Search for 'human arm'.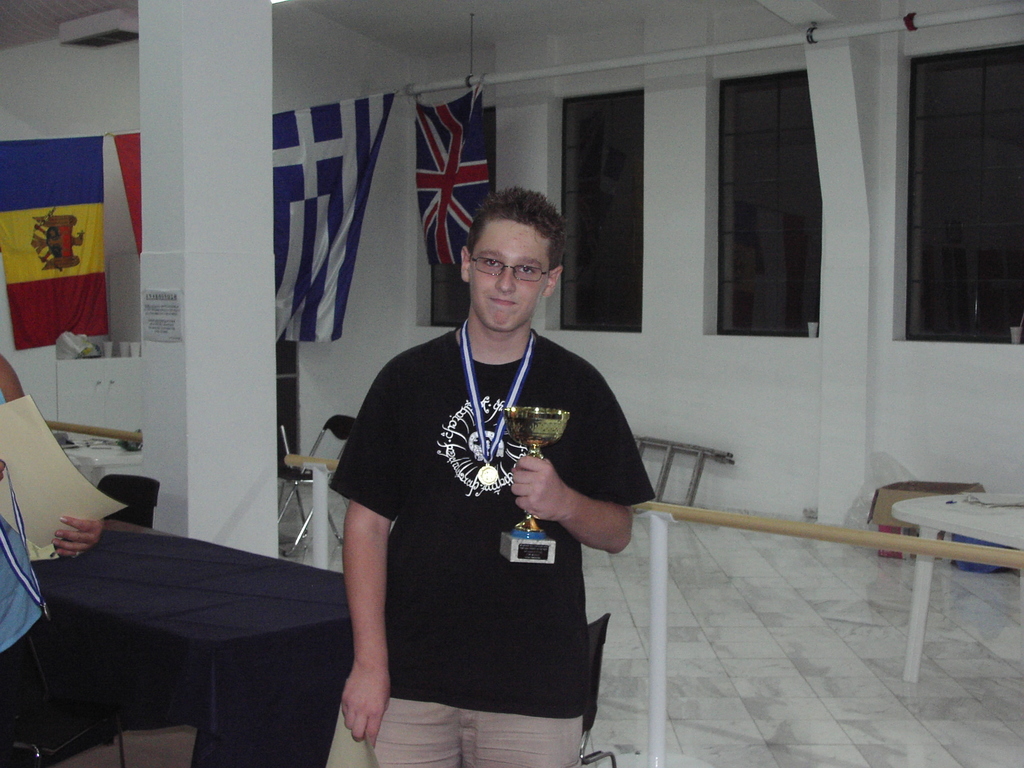
Found at (x1=38, y1=514, x2=102, y2=557).
